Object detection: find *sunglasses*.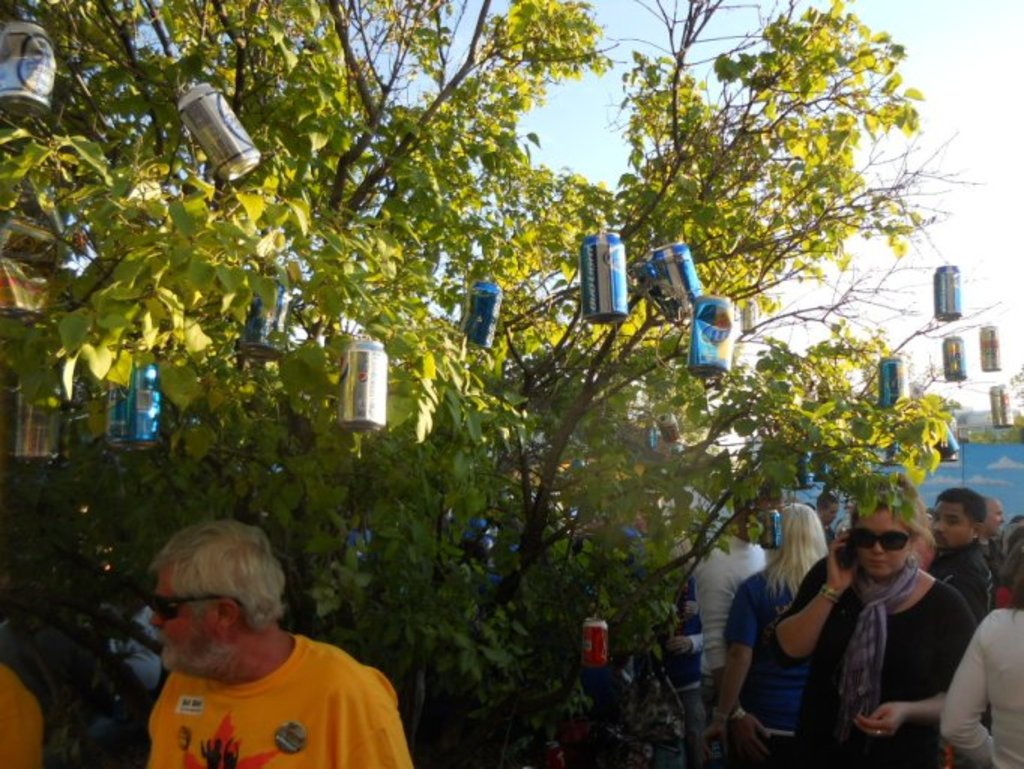
[149, 596, 246, 622].
